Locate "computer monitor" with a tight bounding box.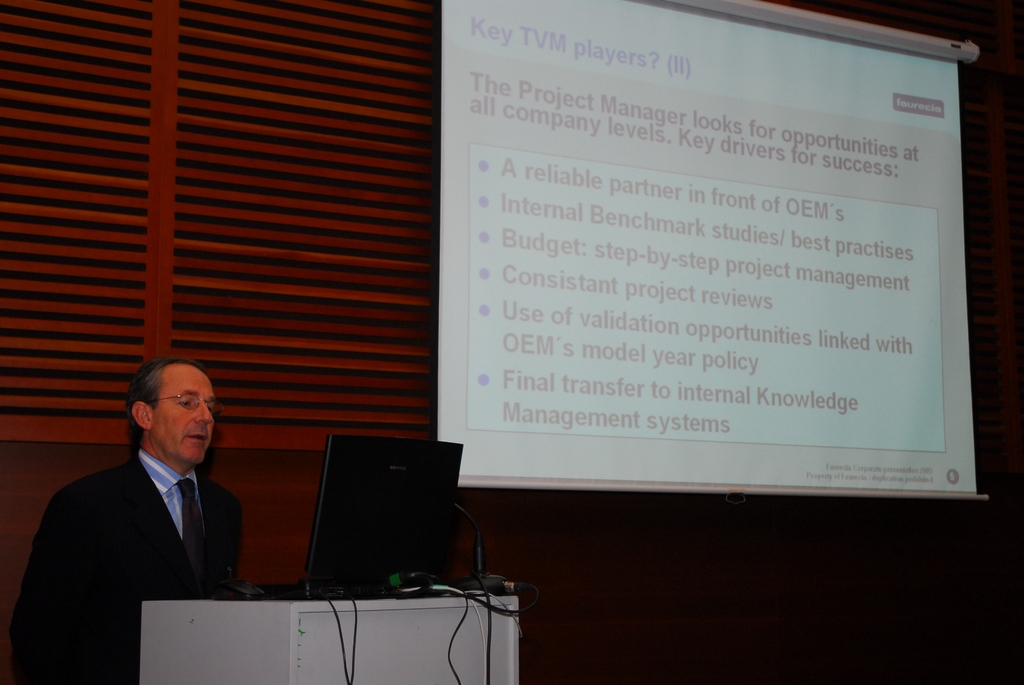
(left=283, top=444, right=458, bottom=615).
